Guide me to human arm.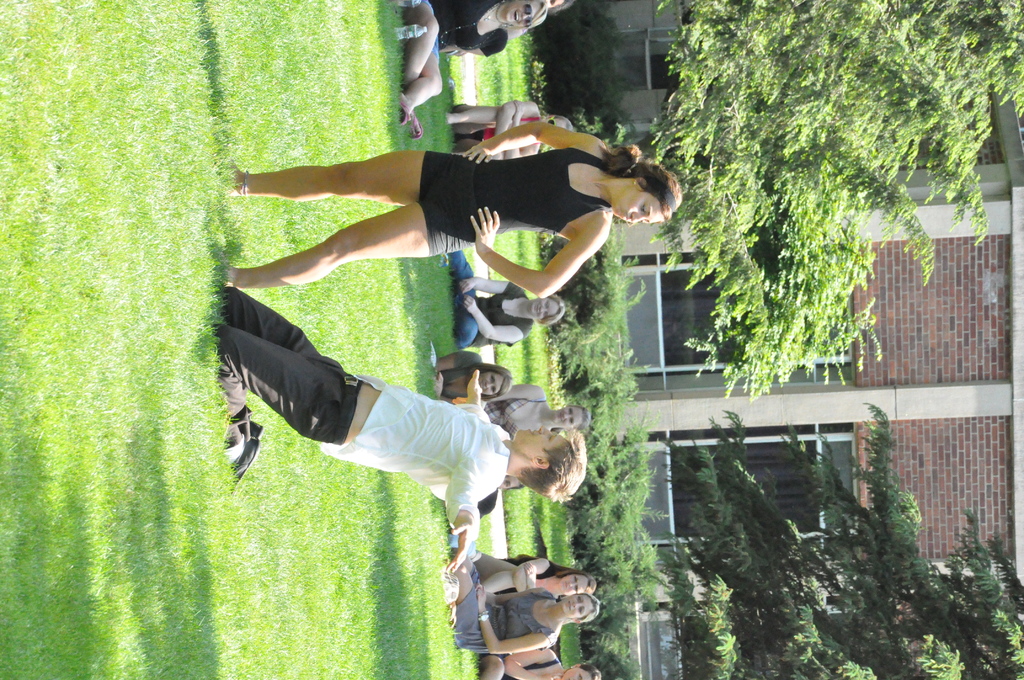
Guidance: <bbox>525, 201, 625, 298</bbox>.
